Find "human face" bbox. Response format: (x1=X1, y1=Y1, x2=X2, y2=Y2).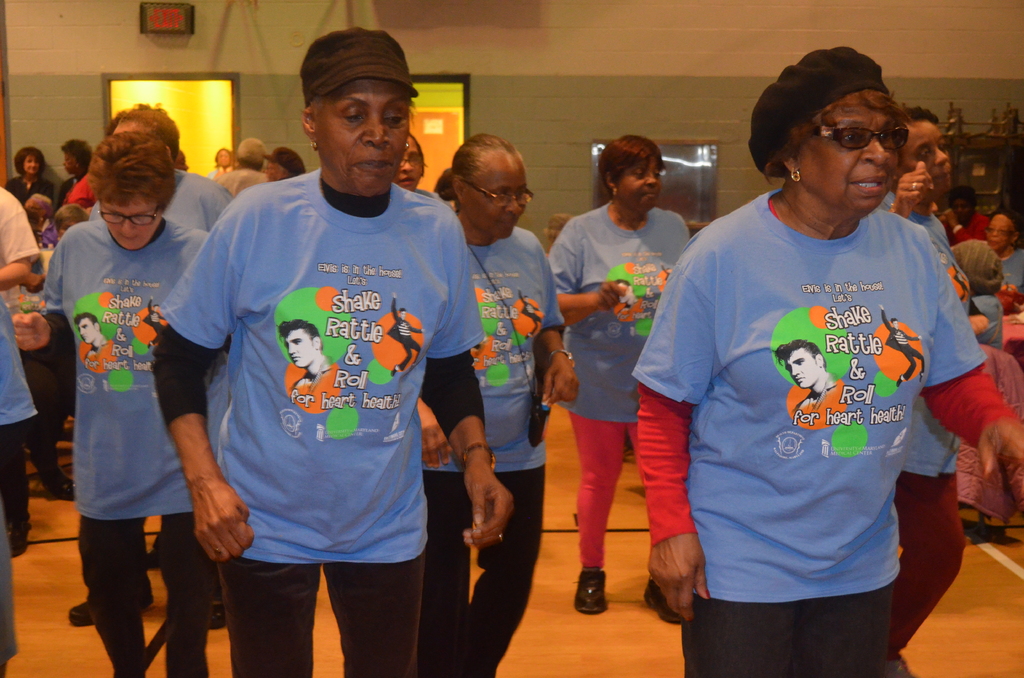
(x1=262, y1=157, x2=293, y2=183).
